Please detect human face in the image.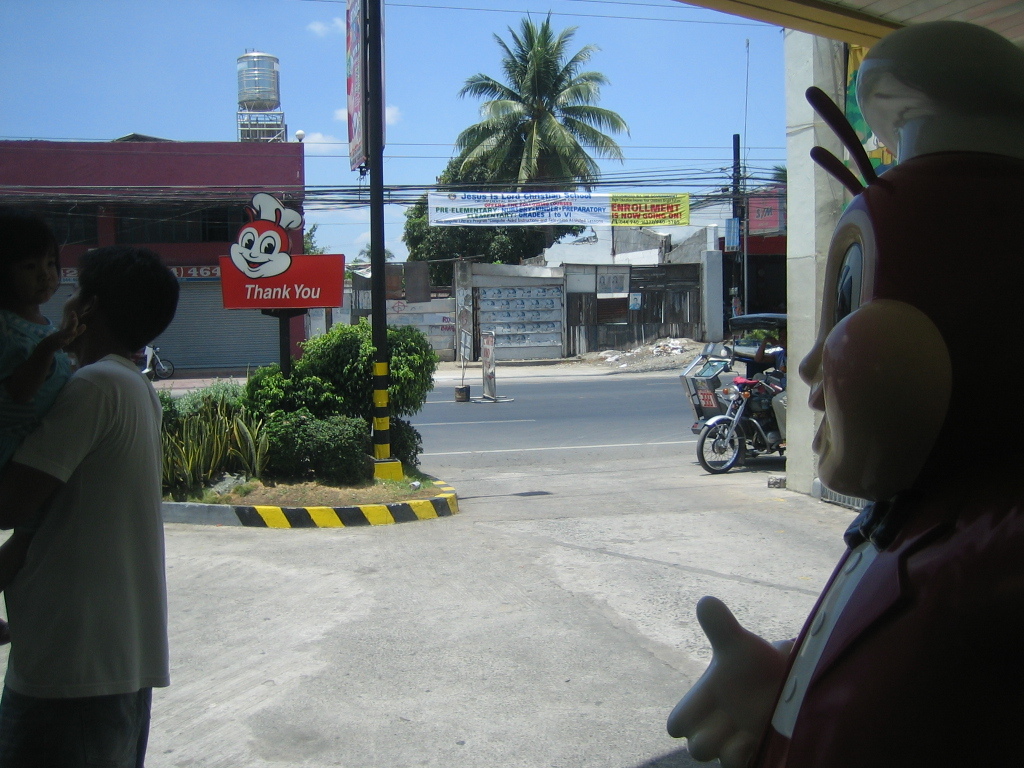
[x1=6, y1=241, x2=58, y2=311].
